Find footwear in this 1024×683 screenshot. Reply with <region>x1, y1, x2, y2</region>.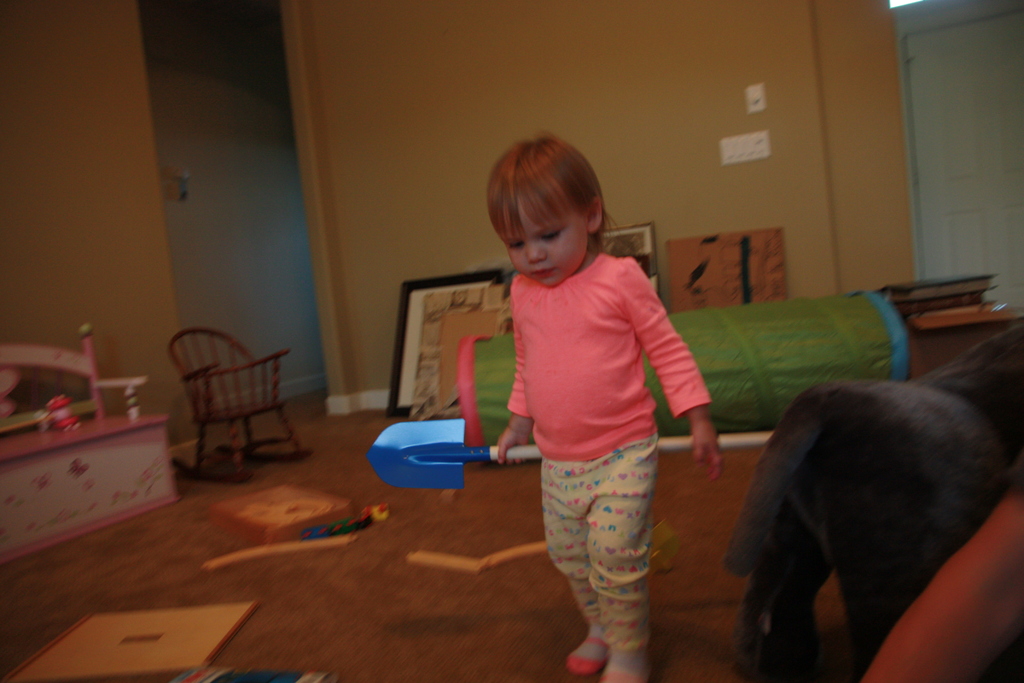
<region>562, 631, 607, 673</region>.
